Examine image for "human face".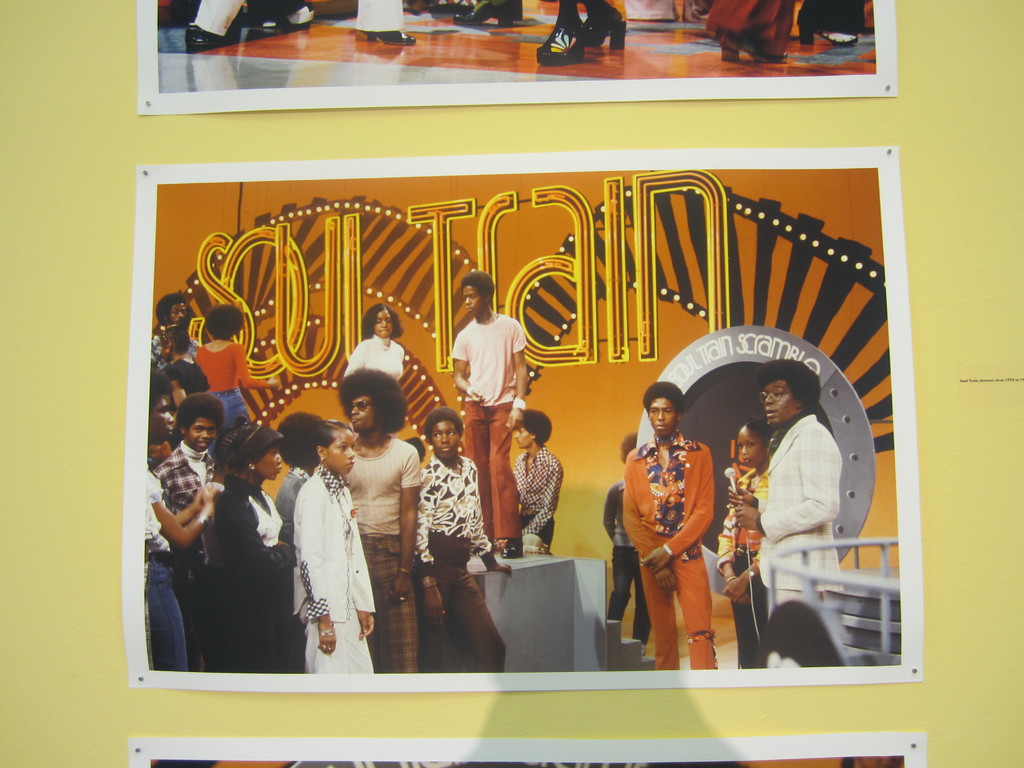
Examination result: {"x1": 374, "y1": 309, "x2": 392, "y2": 337}.
